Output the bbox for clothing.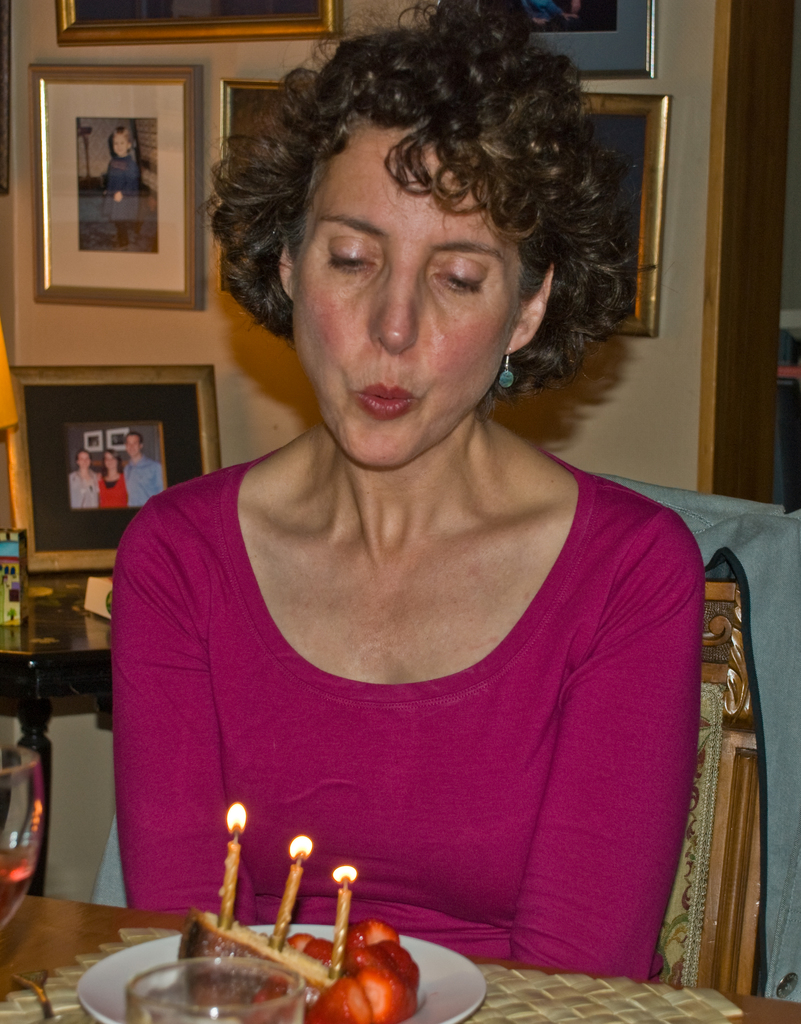
<box>99,145,134,227</box>.
